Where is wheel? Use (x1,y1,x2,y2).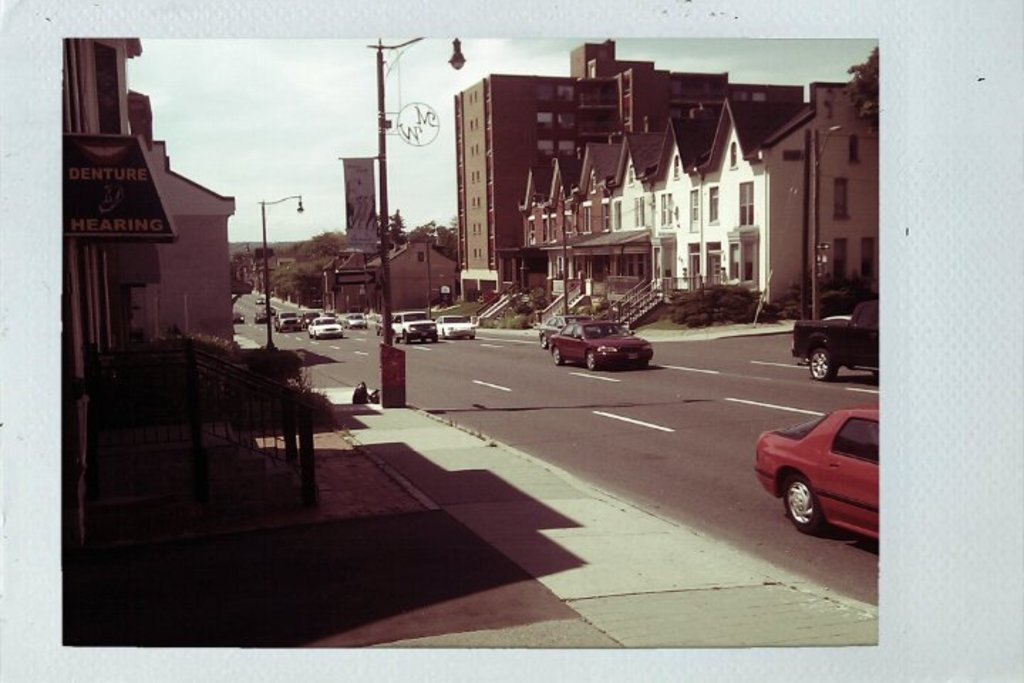
(808,337,839,381).
